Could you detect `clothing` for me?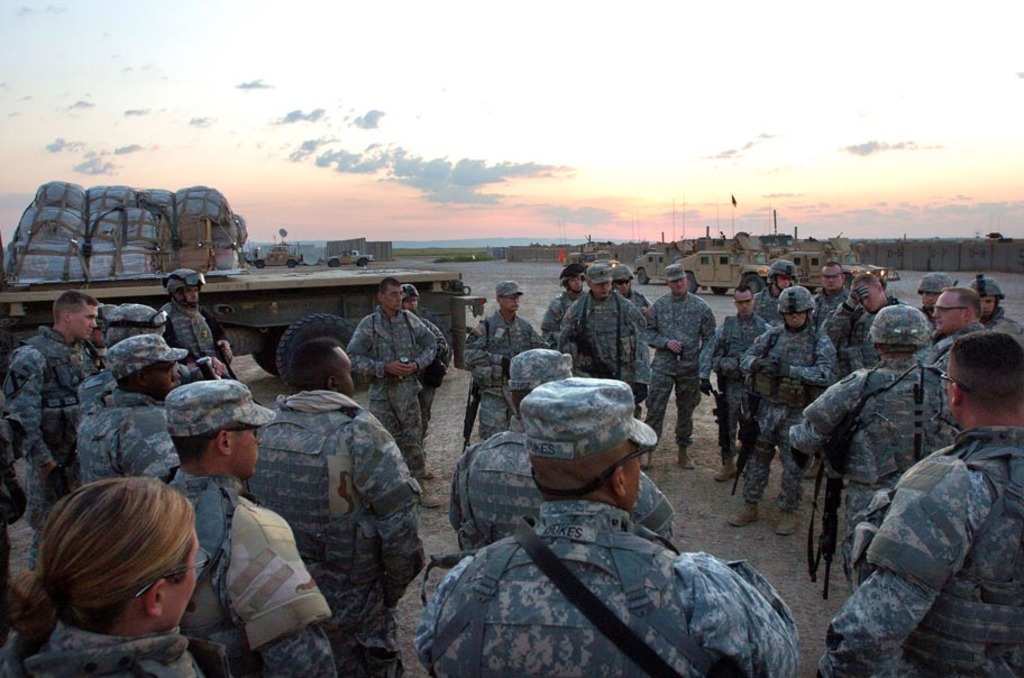
Detection result: bbox=(539, 287, 580, 341).
